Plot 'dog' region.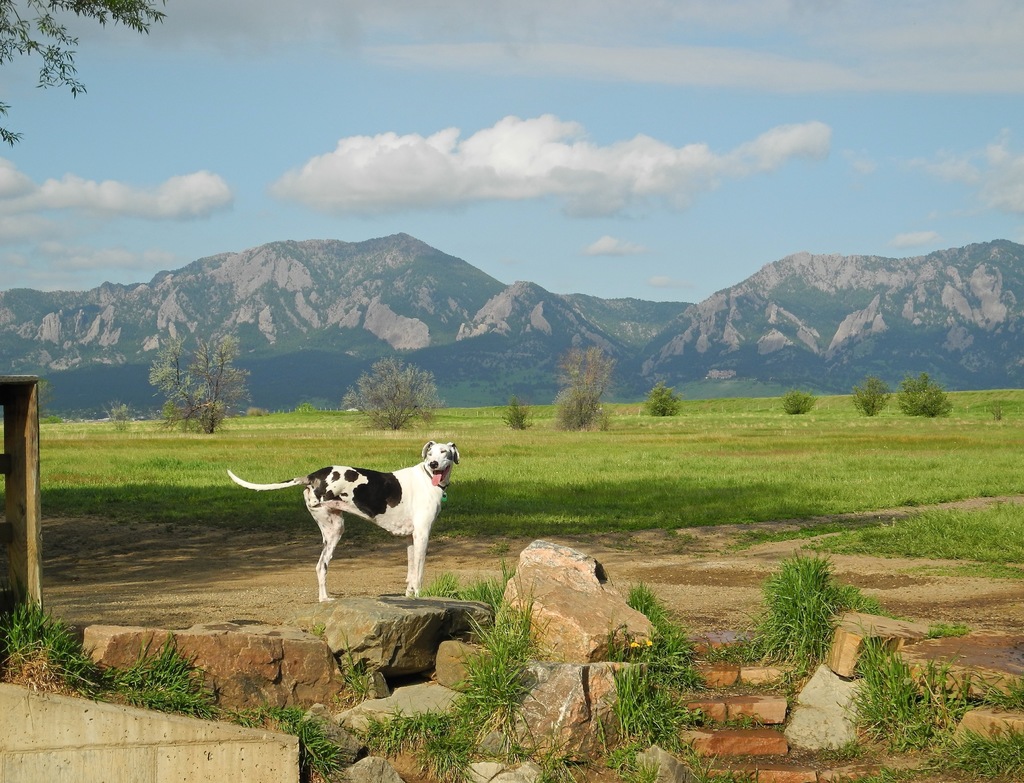
Plotted at x1=225 y1=439 x2=460 y2=606.
